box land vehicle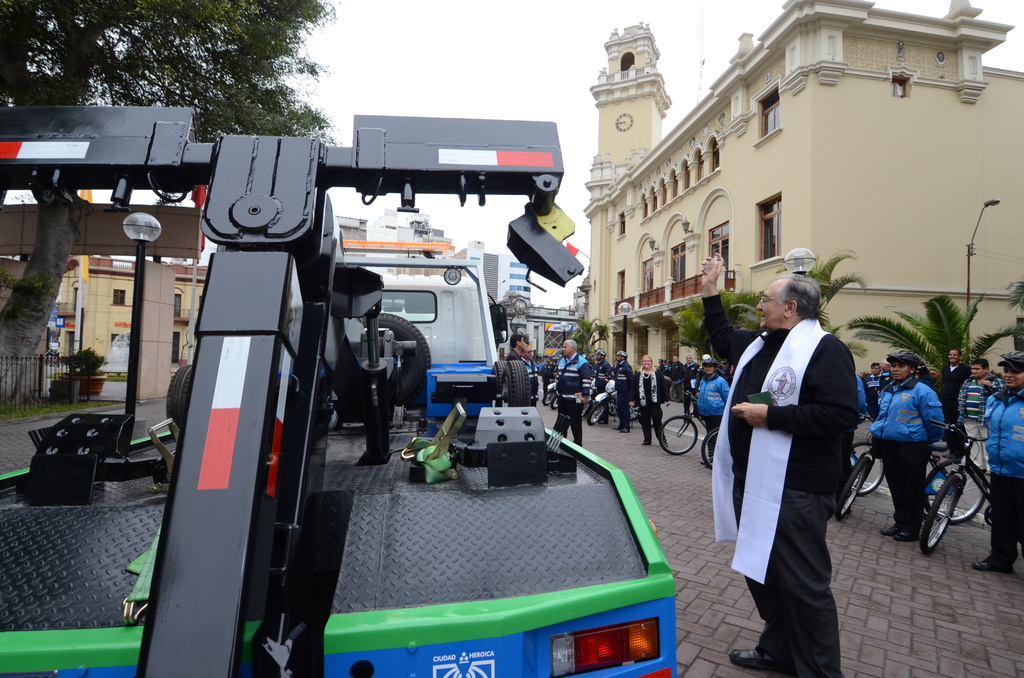
703, 429, 719, 465
